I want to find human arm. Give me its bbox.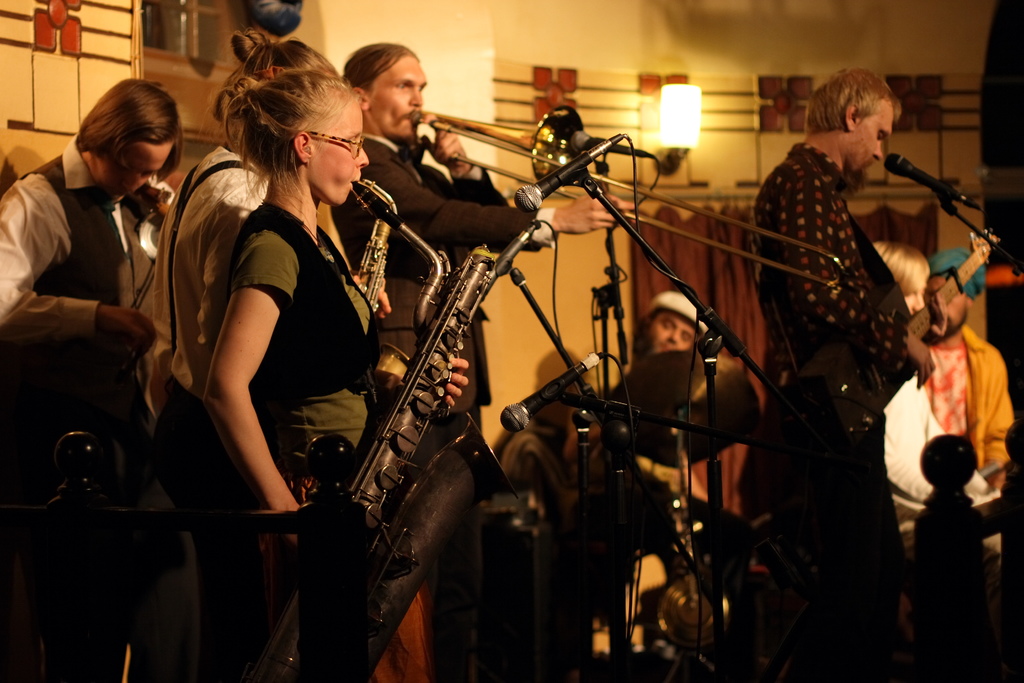
locate(420, 113, 513, 211).
